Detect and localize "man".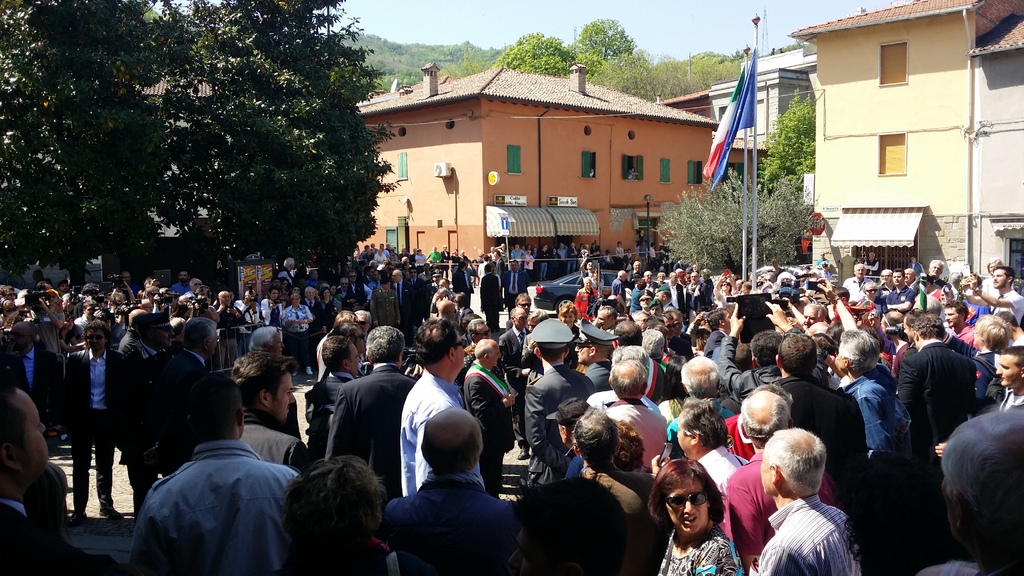
Localized at bbox=[835, 261, 870, 304].
